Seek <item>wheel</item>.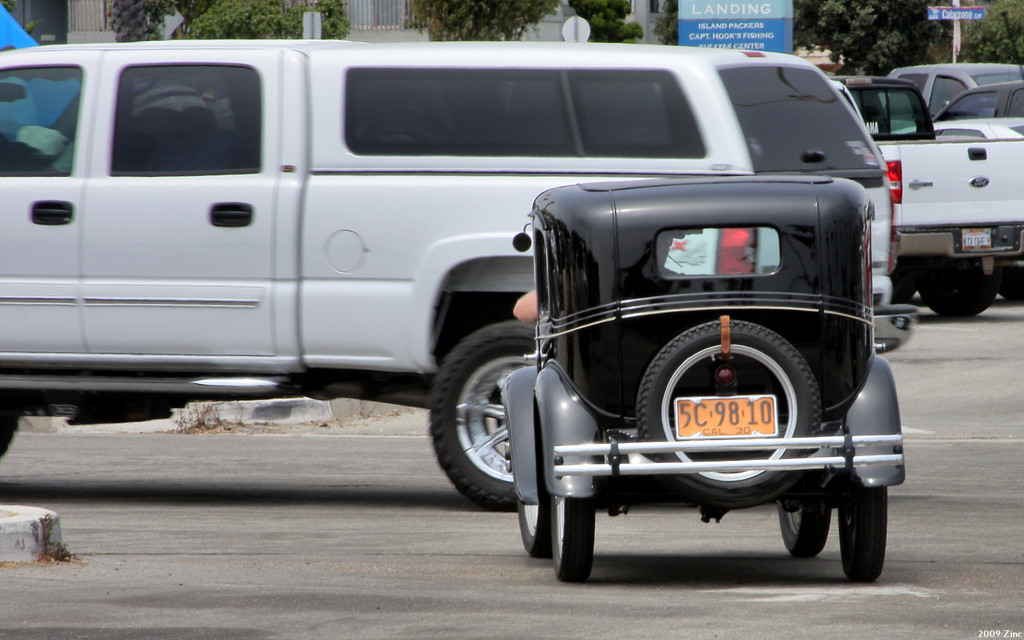
(x1=919, y1=264, x2=993, y2=316).
